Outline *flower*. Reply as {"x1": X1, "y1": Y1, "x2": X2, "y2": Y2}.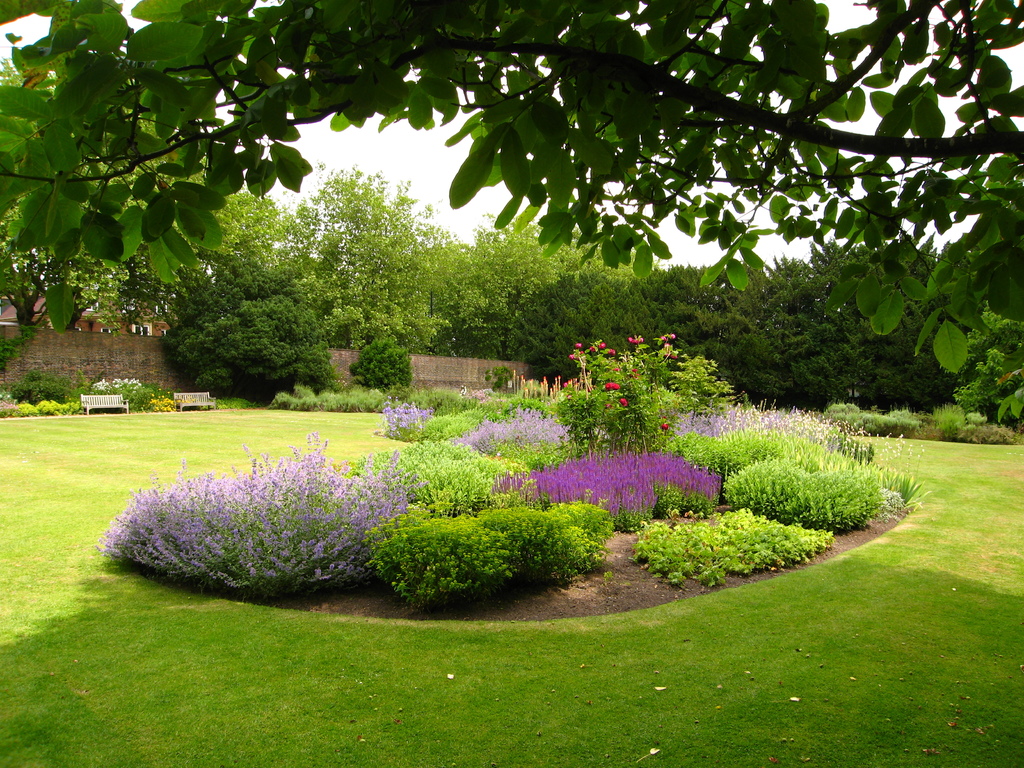
{"x1": 605, "y1": 380, "x2": 618, "y2": 392}.
